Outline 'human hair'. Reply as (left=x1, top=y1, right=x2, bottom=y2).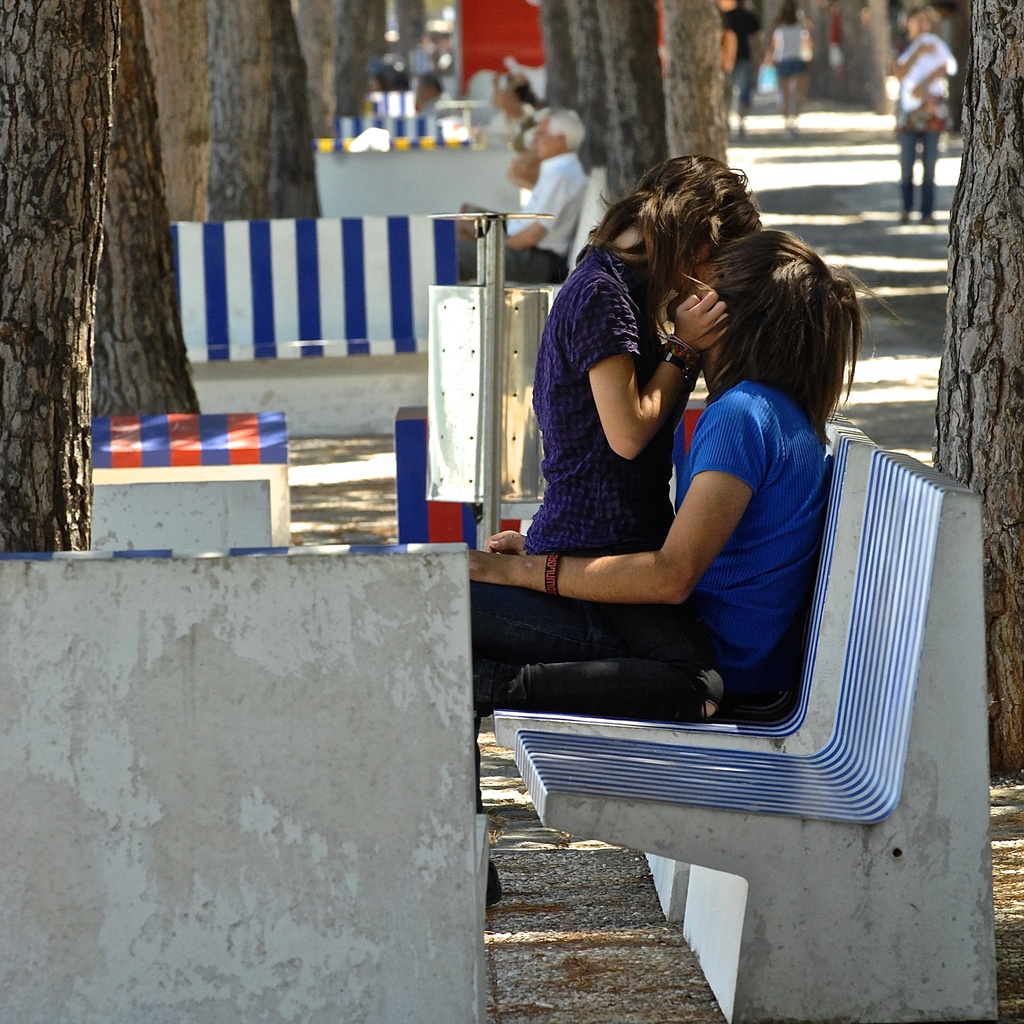
(left=776, top=0, right=809, bottom=29).
